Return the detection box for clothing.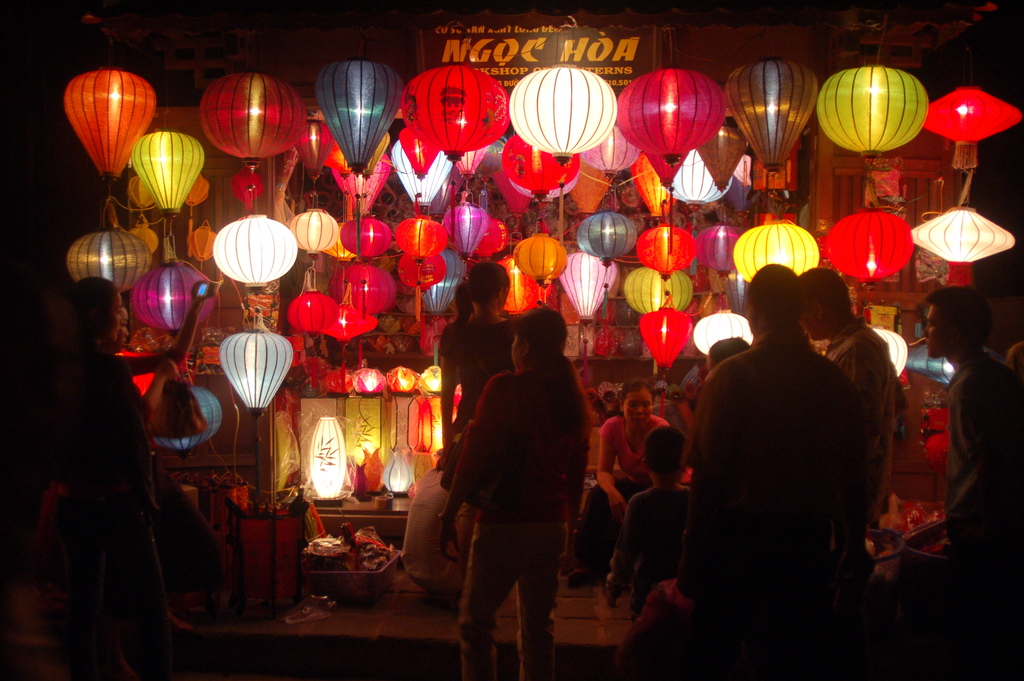
617,485,676,609.
